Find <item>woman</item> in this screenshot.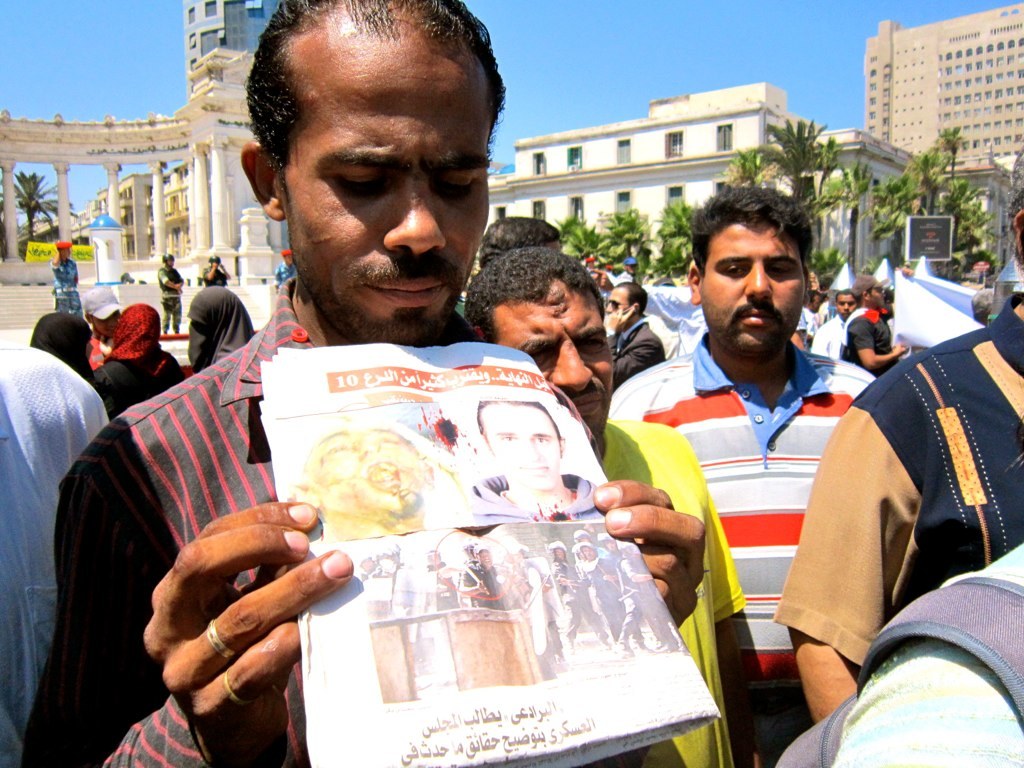
The bounding box for <item>woman</item> is 89:304:182:414.
